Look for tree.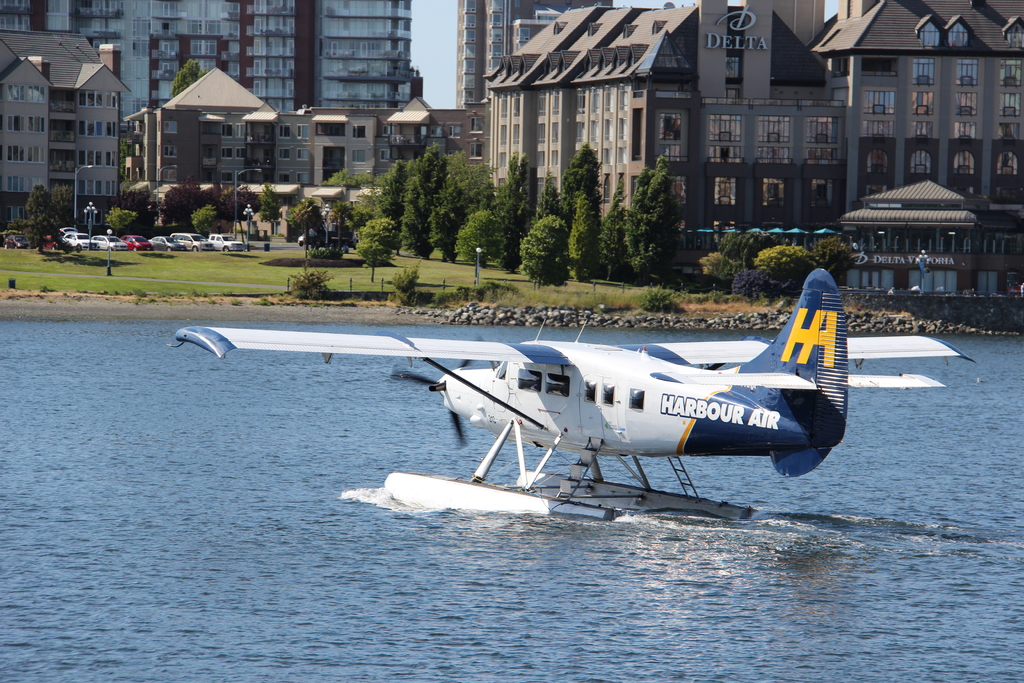
Found: (left=356, top=218, right=399, bottom=286).
